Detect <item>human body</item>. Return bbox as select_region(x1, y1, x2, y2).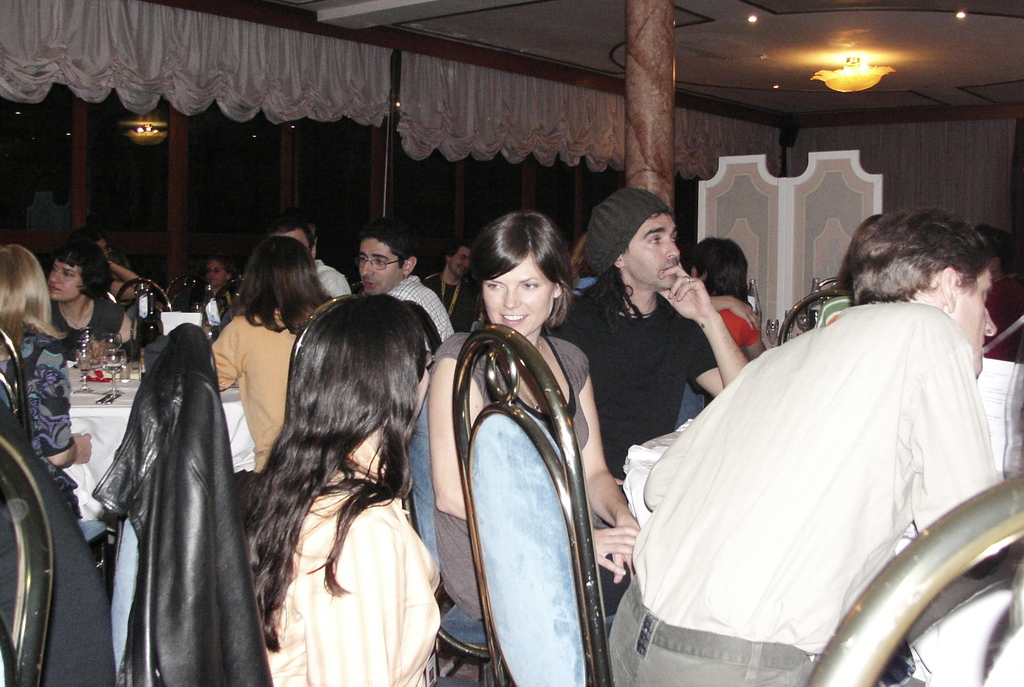
select_region(553, 264, 751, 496).
